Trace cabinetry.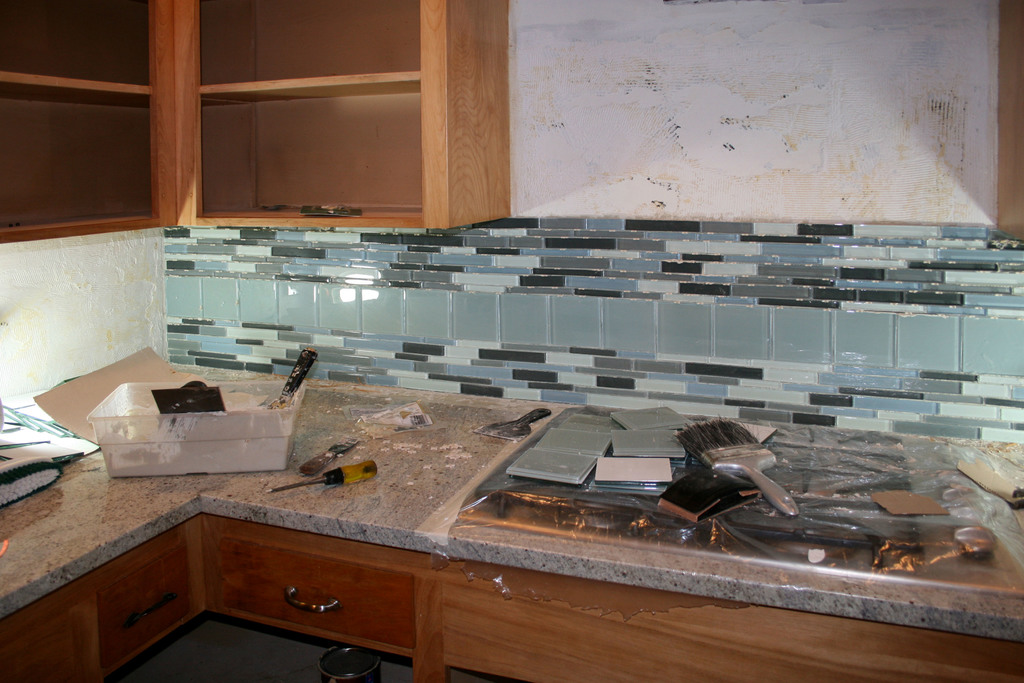
Traced to bbox(0, 512, 442, 682).
